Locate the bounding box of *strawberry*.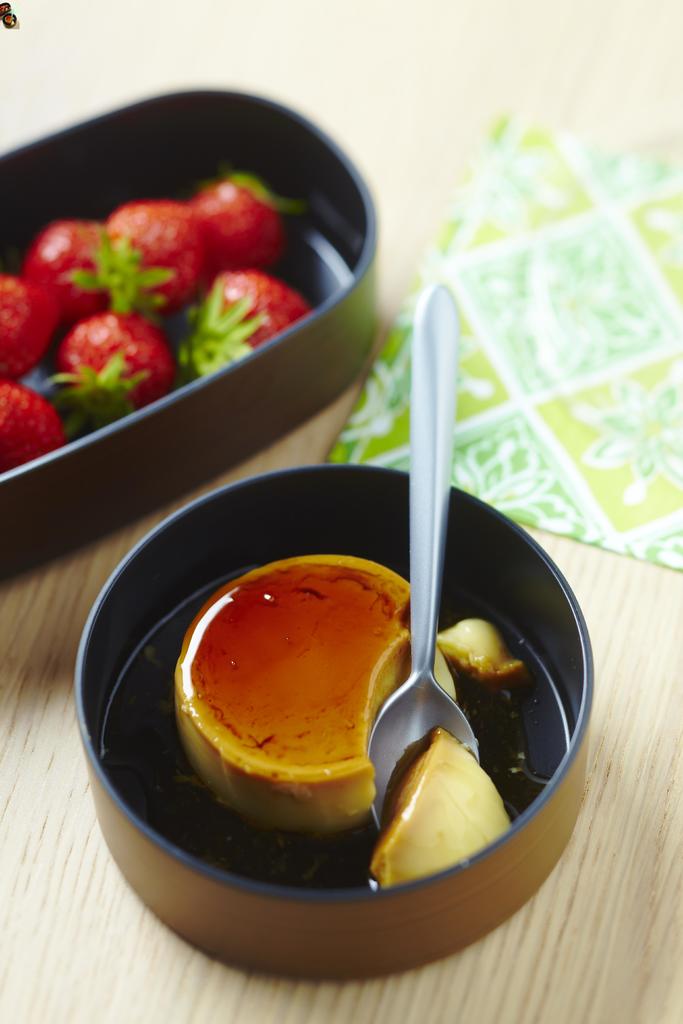
Bounding box: 193:171:299:271.
